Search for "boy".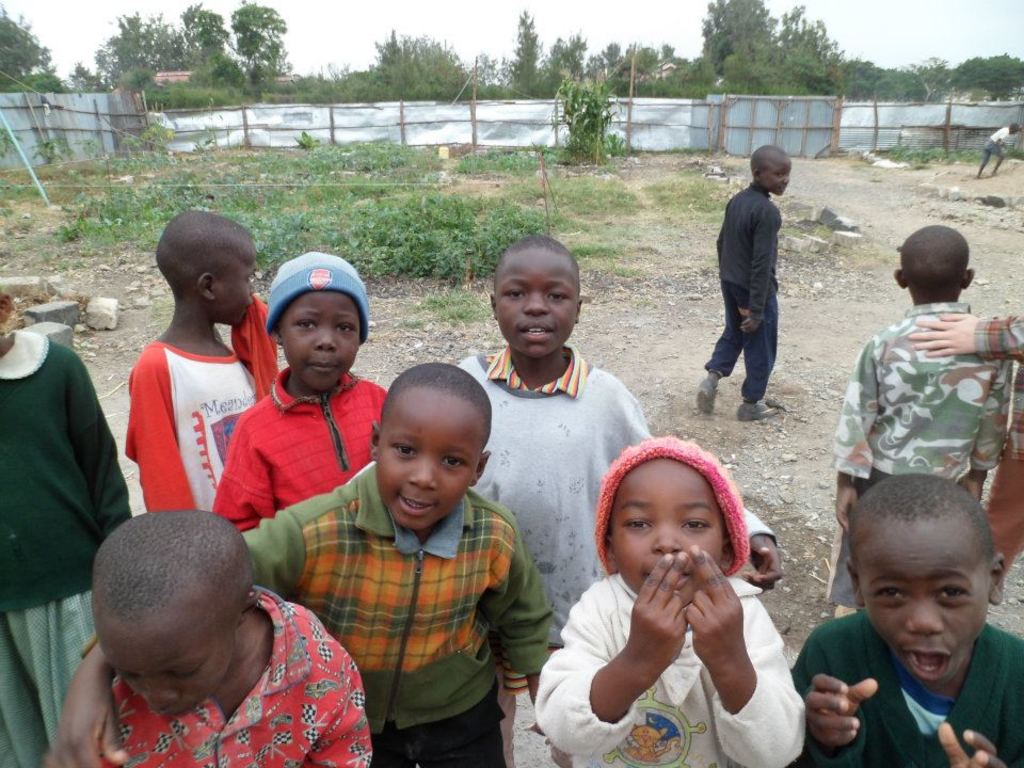
Found at select_region(825, 223, 1023, 610).
